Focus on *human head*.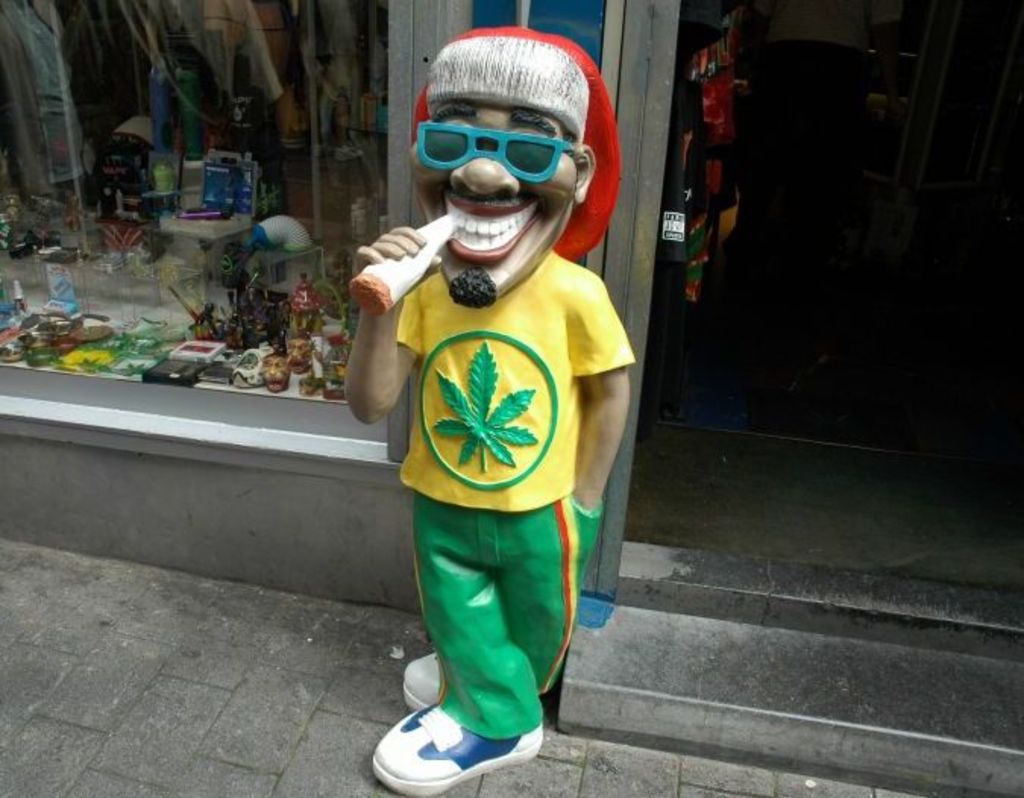
Focused at BBox(407, 41, 599, 278).
